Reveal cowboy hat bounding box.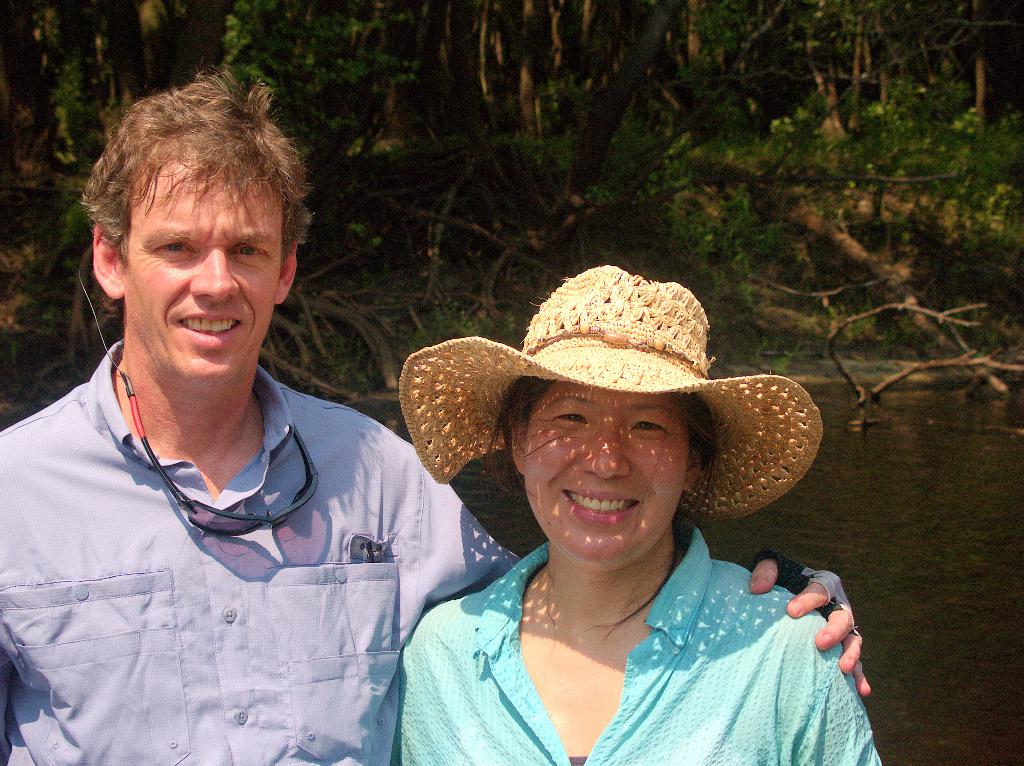
Revealed: crop(399, 253, 828, 517).
